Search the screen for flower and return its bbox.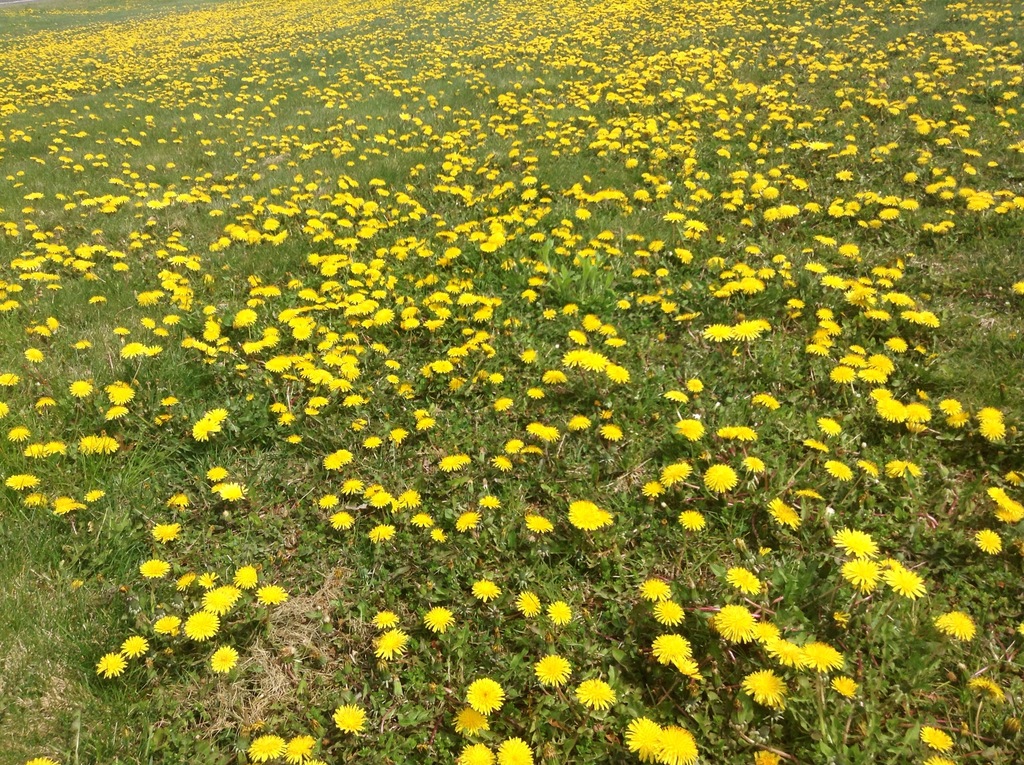
Found: bbox(409, 510, 435, 531).
